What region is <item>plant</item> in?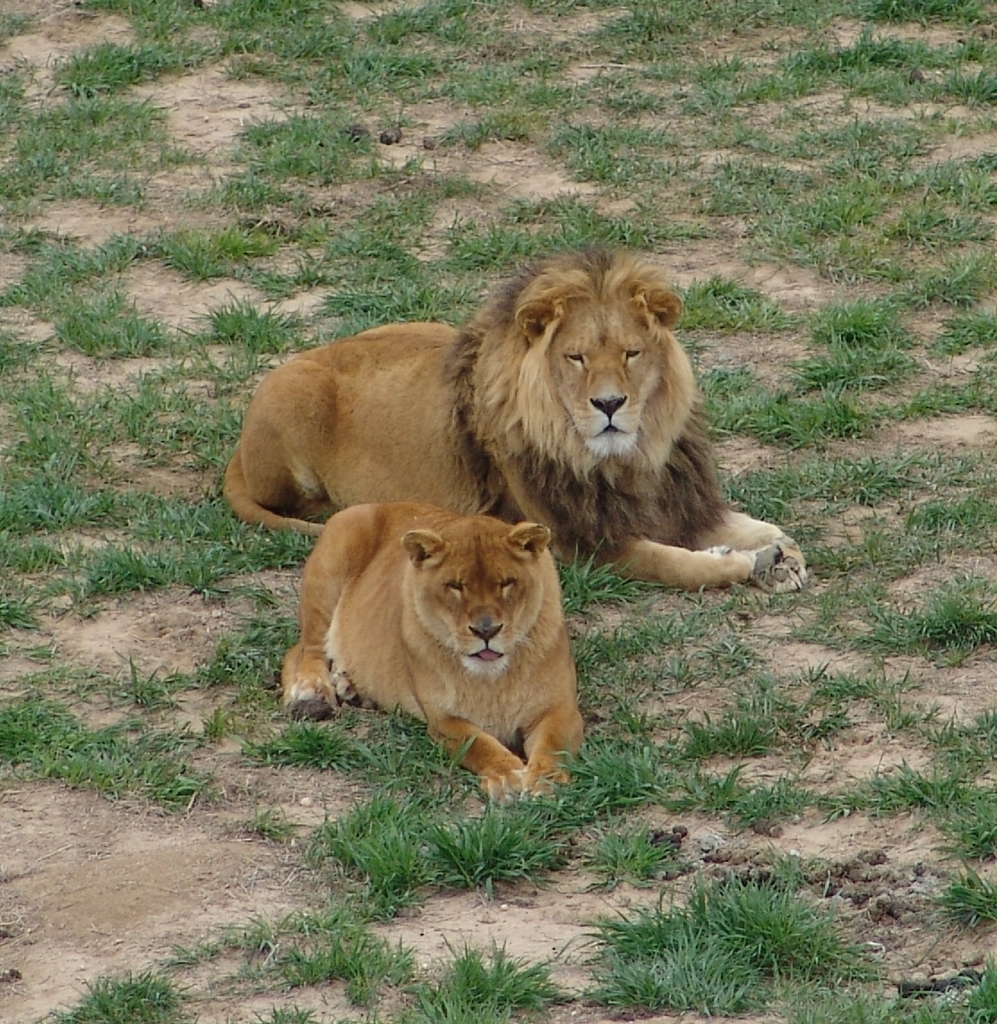
box(829, 655, 996, 766).
